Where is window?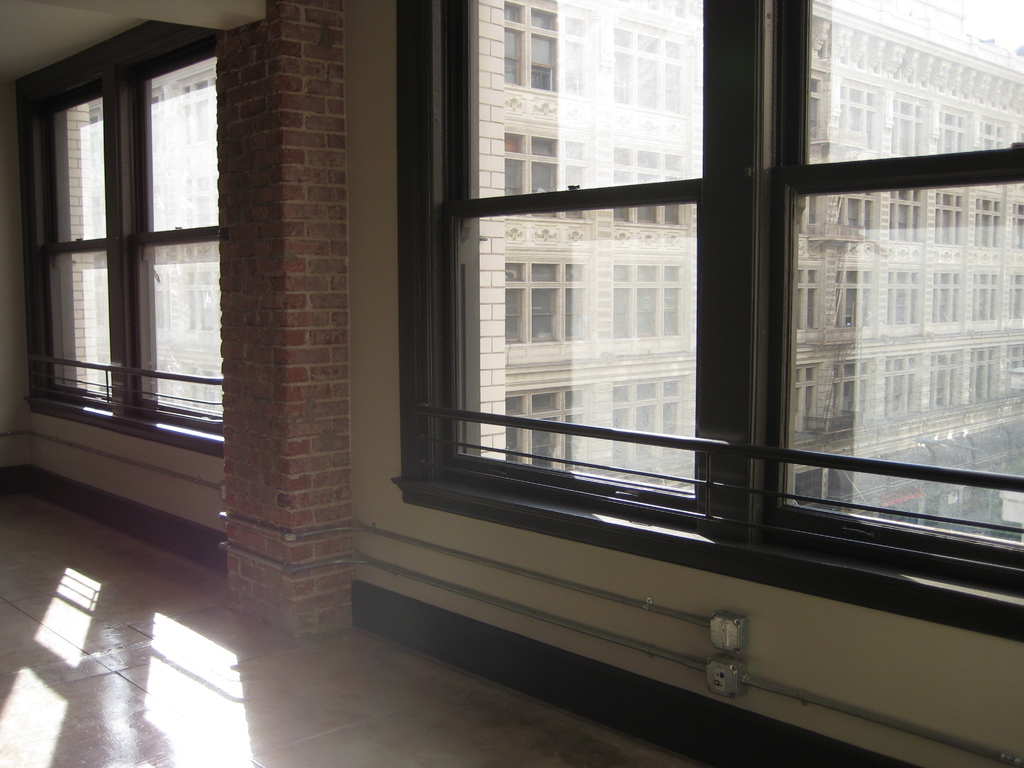
[x1=34, y1=36, x2=226, y2=447].
